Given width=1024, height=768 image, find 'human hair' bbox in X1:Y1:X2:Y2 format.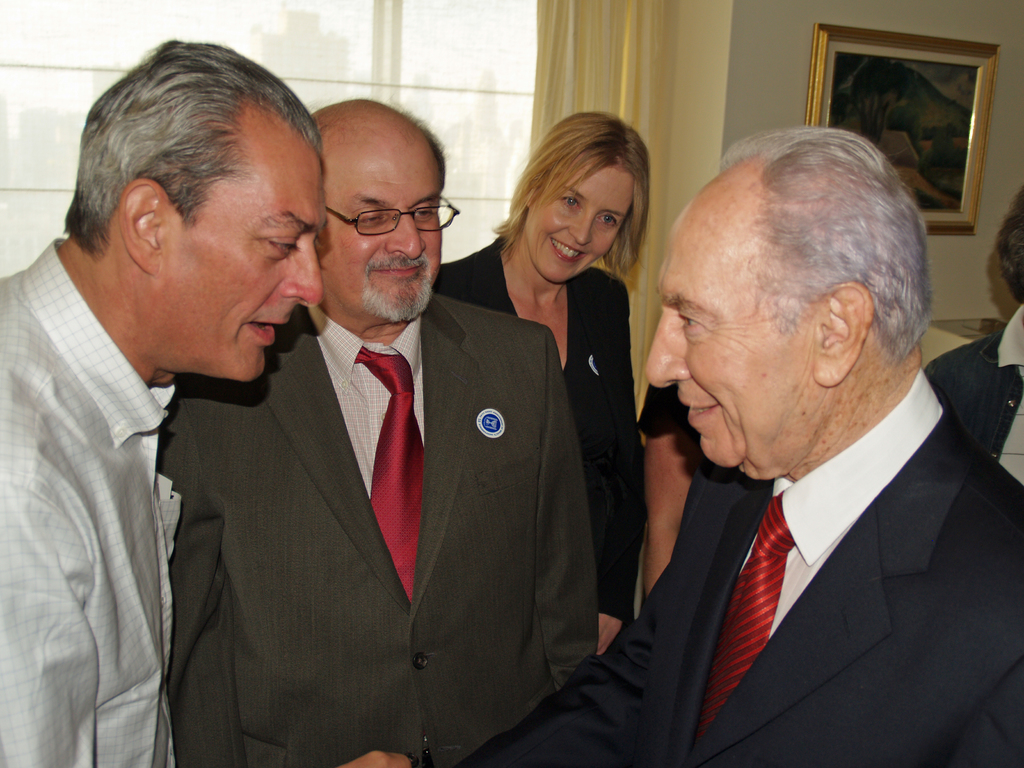
376:91:453:190.
